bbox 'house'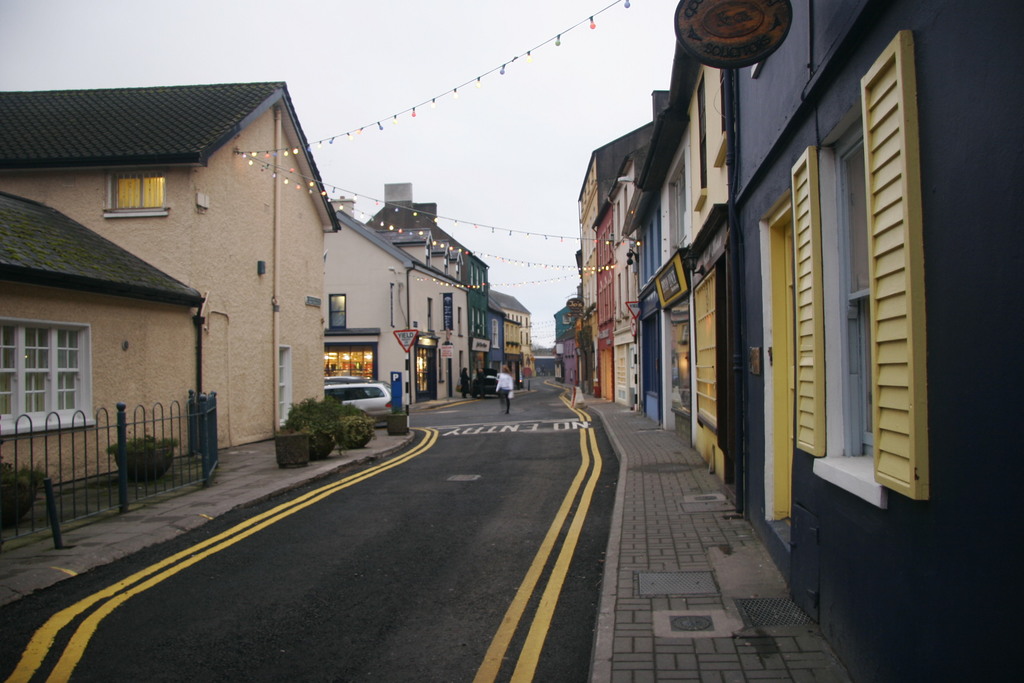
bbox=(621, 33, 730, 494)
